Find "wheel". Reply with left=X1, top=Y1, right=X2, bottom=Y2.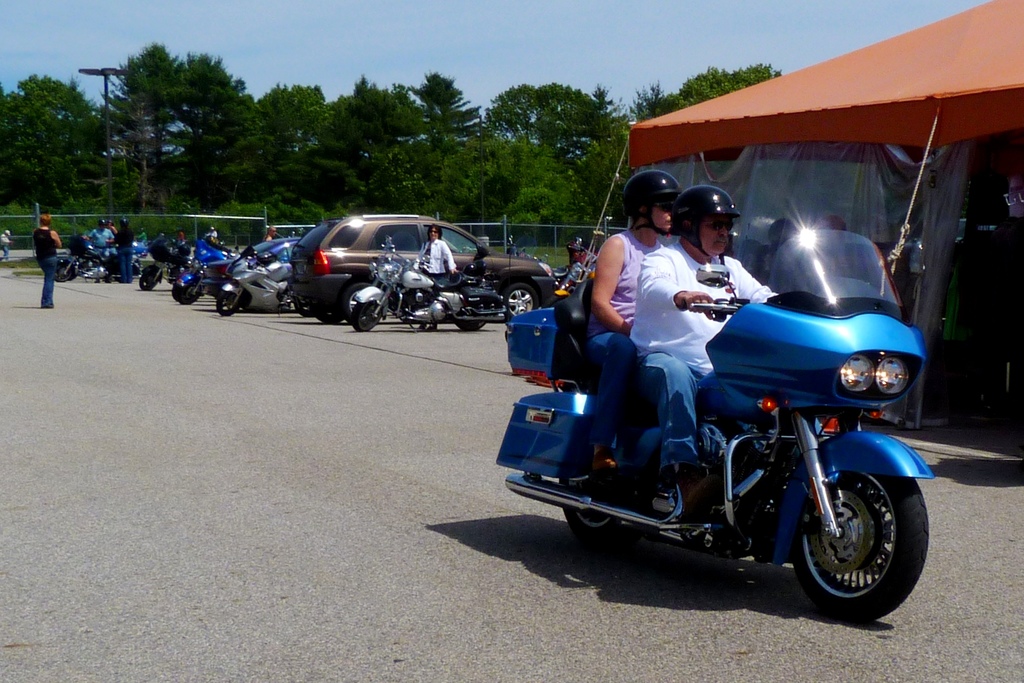
left=566, top=406, right=649, bottom=556.
